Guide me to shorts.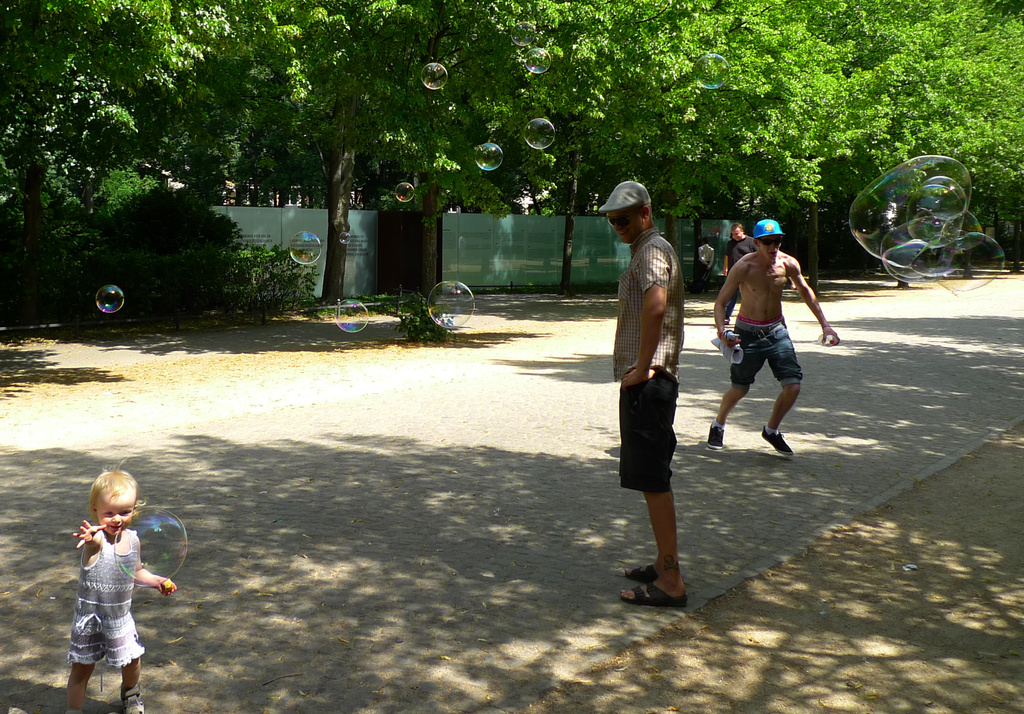
Guidance: crop(63, 611, 147, 698).
